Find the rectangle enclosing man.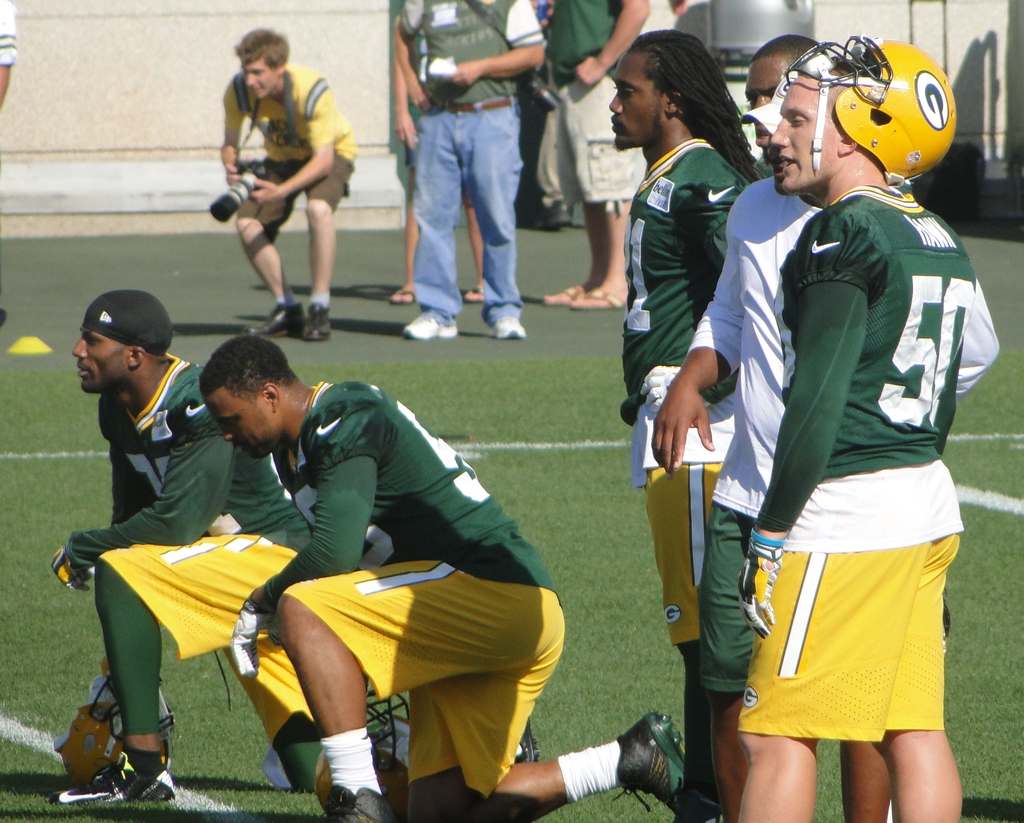
bbox=[609, 29, 765, 799].
